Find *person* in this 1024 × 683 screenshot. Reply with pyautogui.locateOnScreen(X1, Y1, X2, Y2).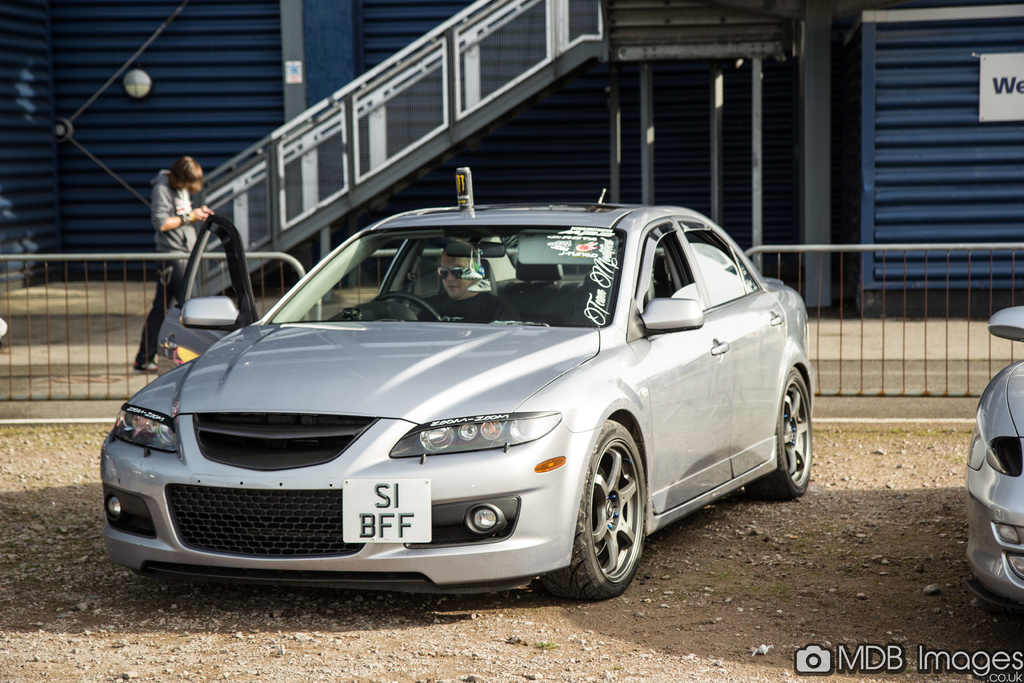
pyautogui.locateOnScreen(409, 243, 520, 327).
